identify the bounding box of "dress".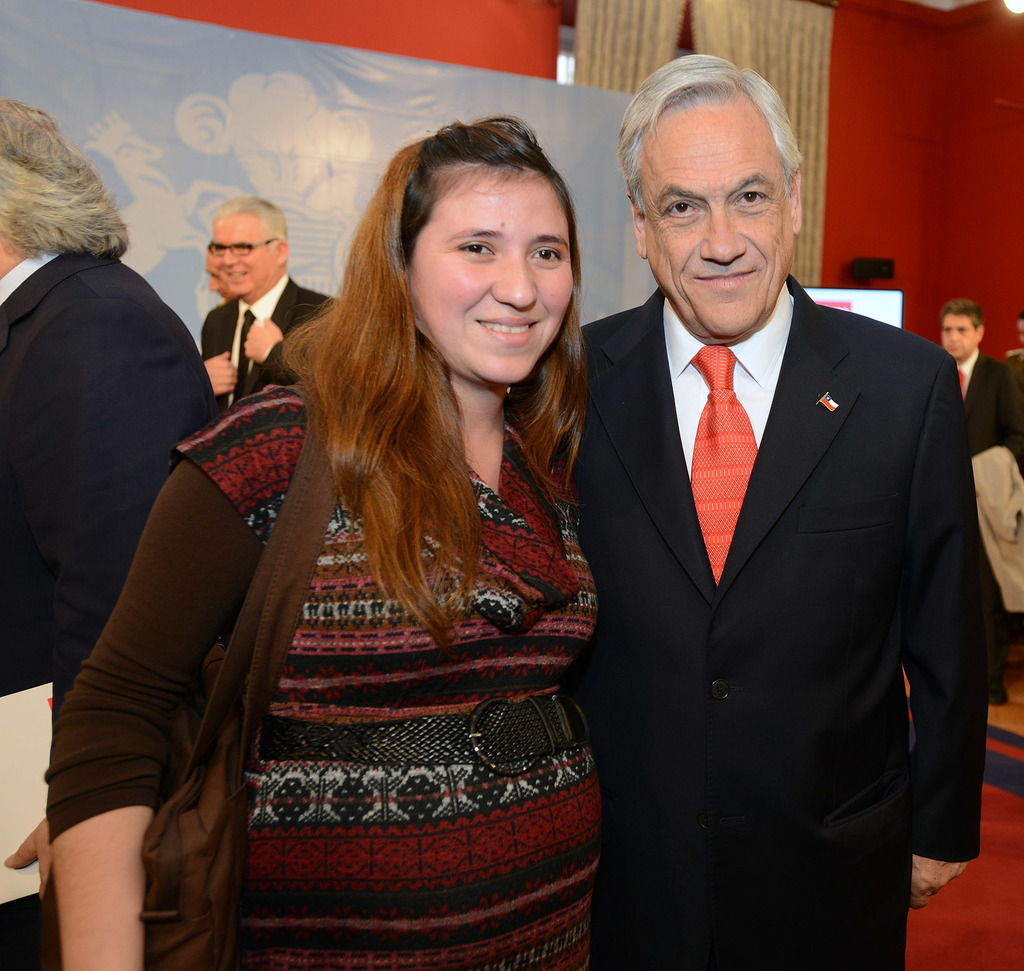
[168,387,606,970].
